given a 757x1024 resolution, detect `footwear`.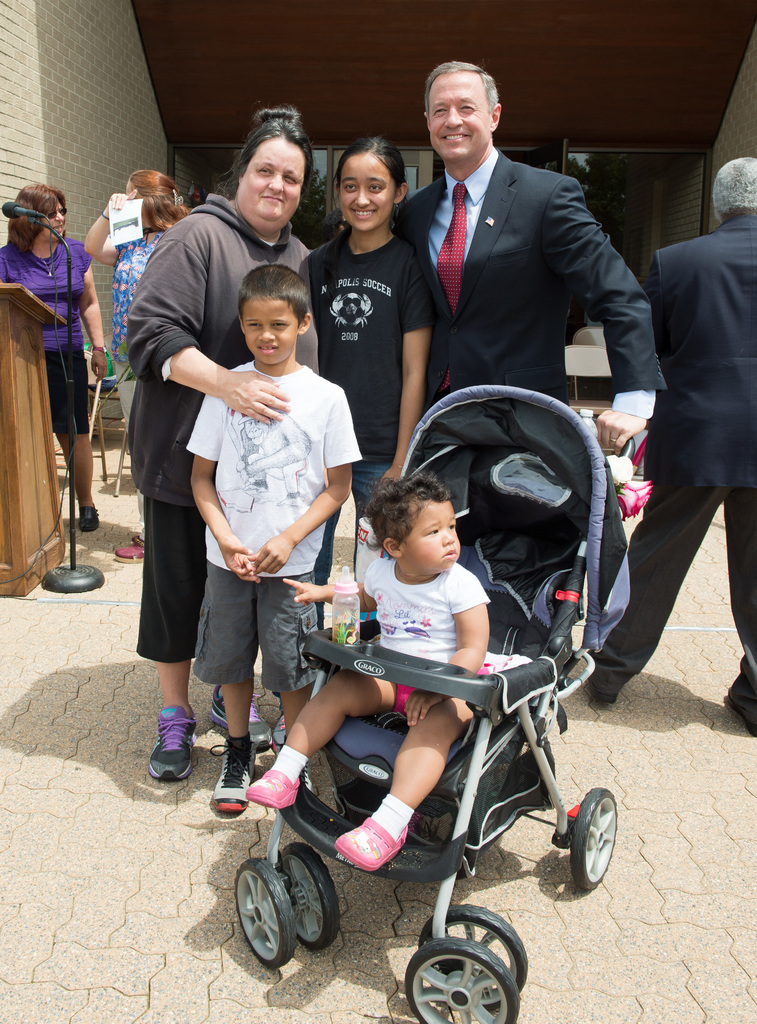
bbox(78, 507, 99, 538).
